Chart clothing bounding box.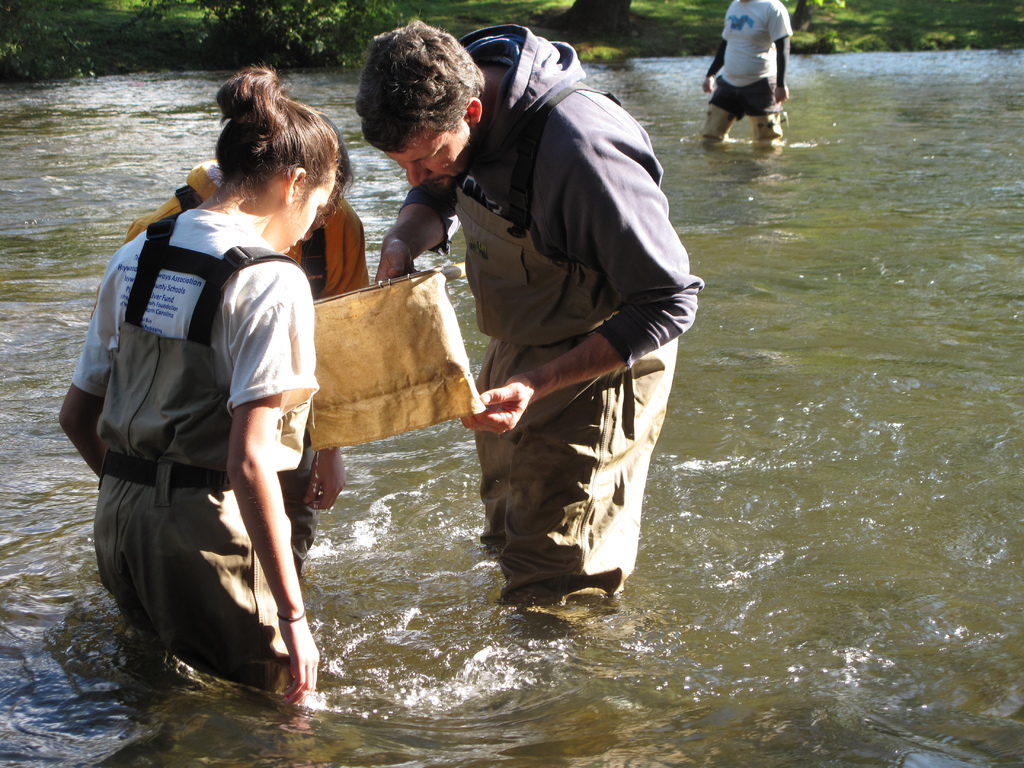
Charted: BBox(163, 152, 369, 541).
